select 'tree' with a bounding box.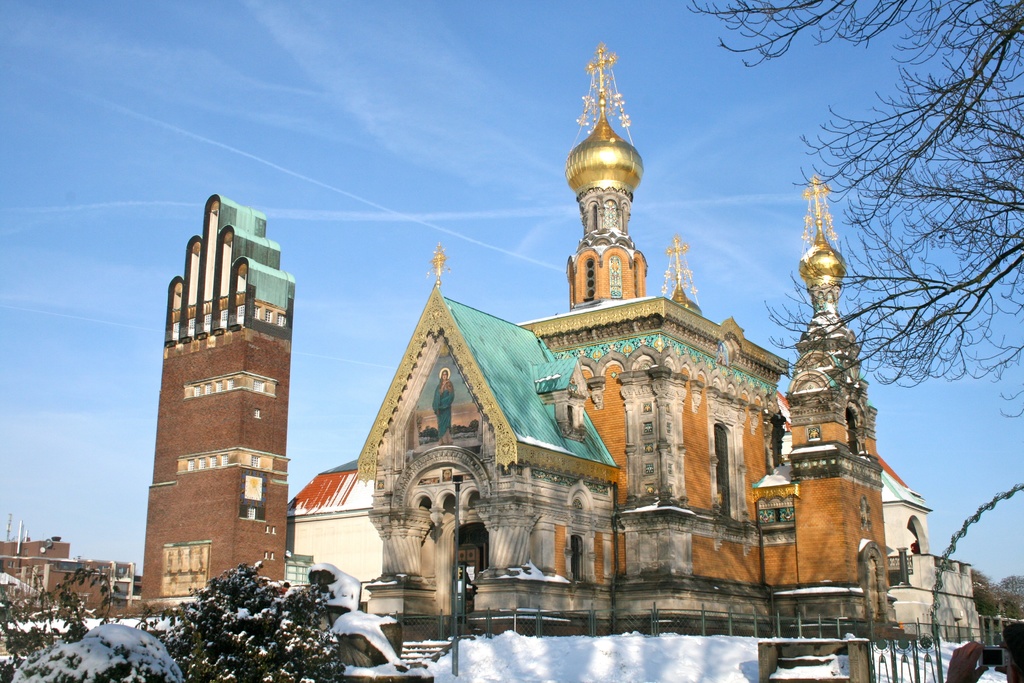
(x1=970, y1=589, x2=998, y2=616).
